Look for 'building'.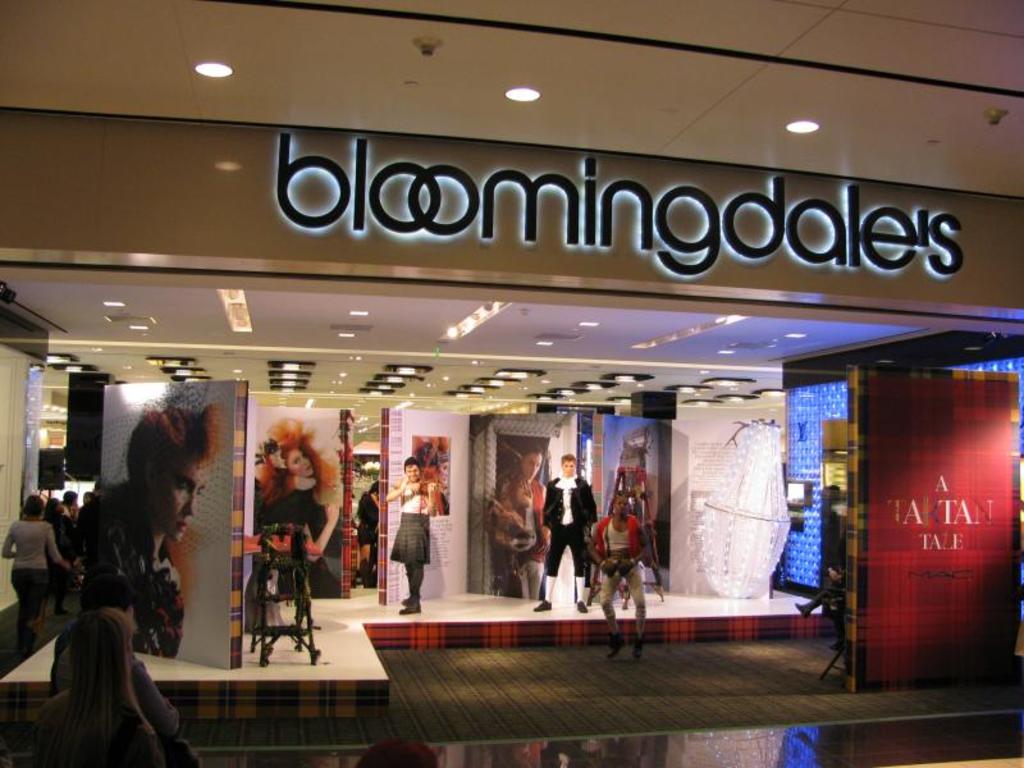
Found: 0, 0, 1023, 767.
